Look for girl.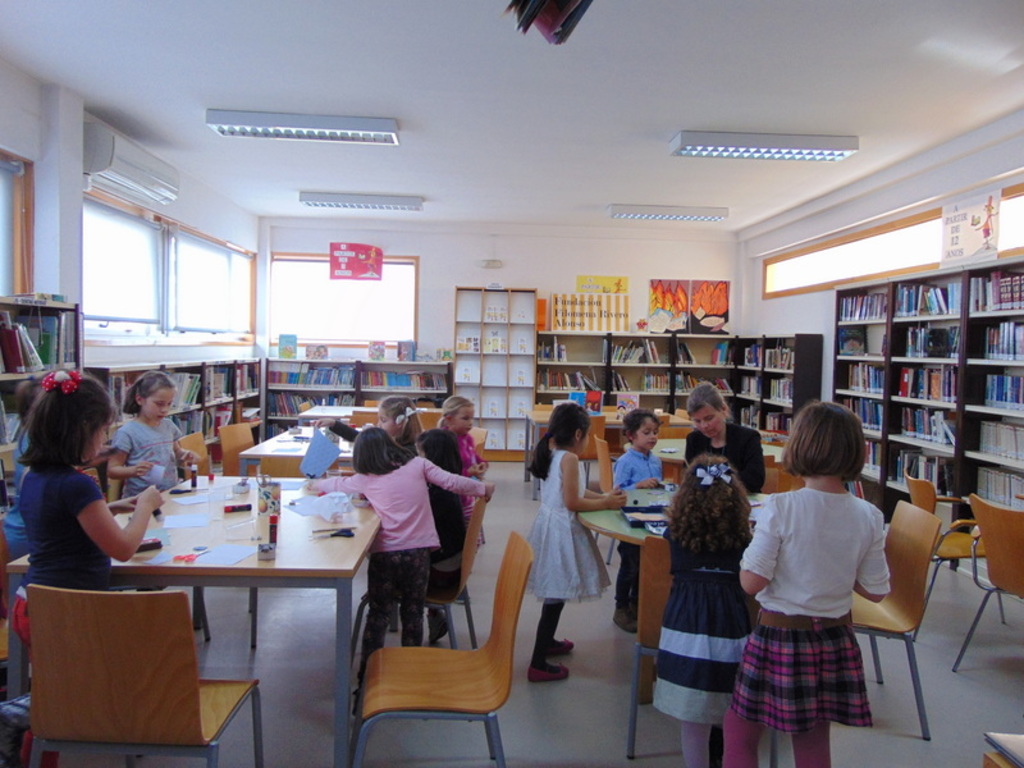
Found: 109 367 183 498.
